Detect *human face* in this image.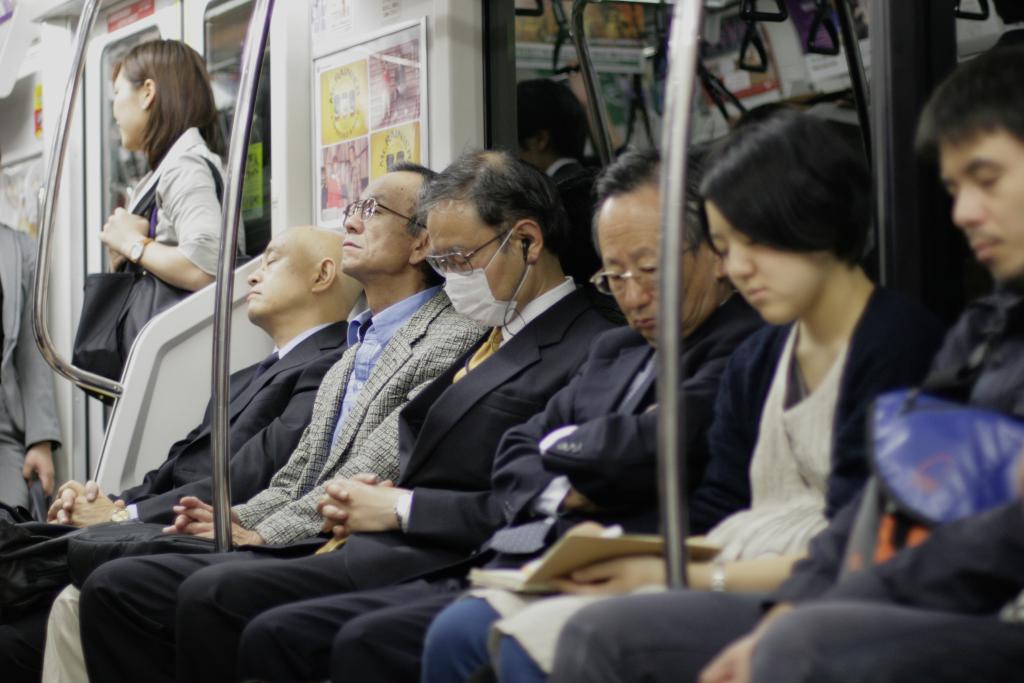
Detection: (938,131,1023,288).
